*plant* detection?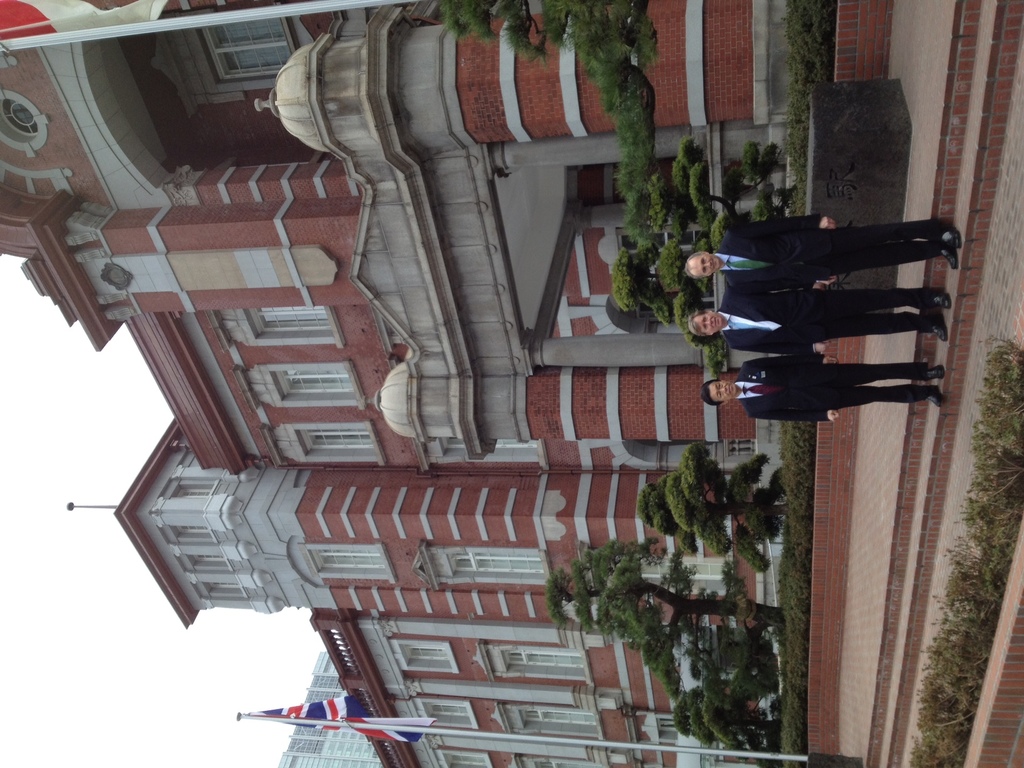
595 54 723 361
